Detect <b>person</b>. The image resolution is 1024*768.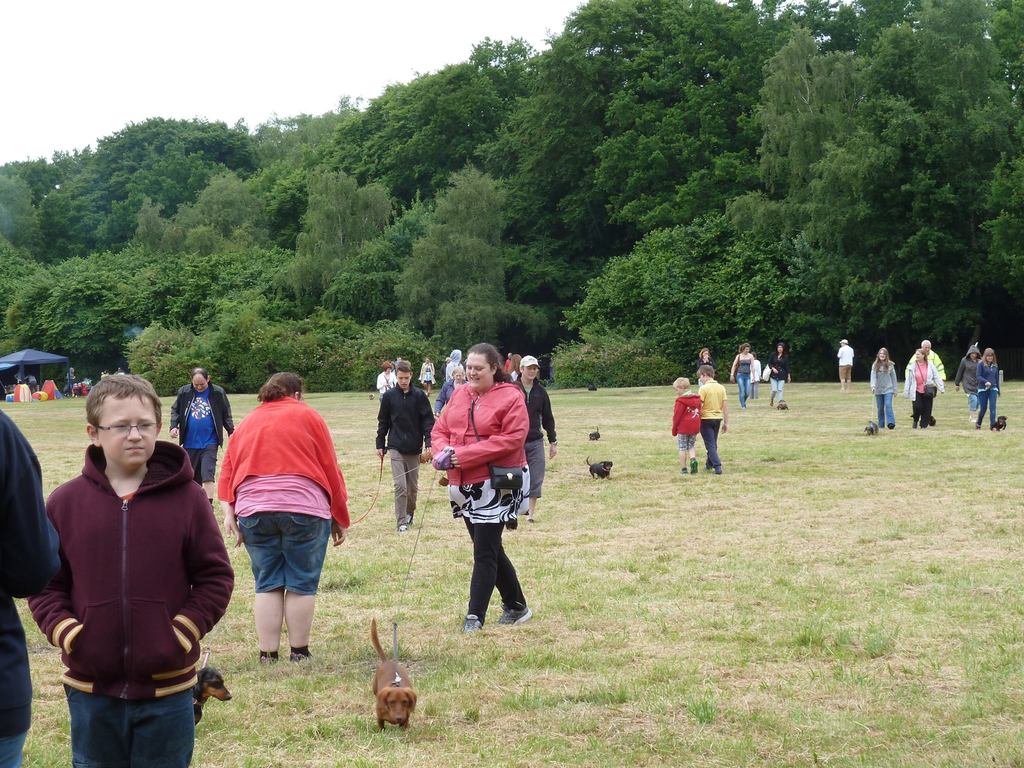
bbox(894, 339, 934, 426).
